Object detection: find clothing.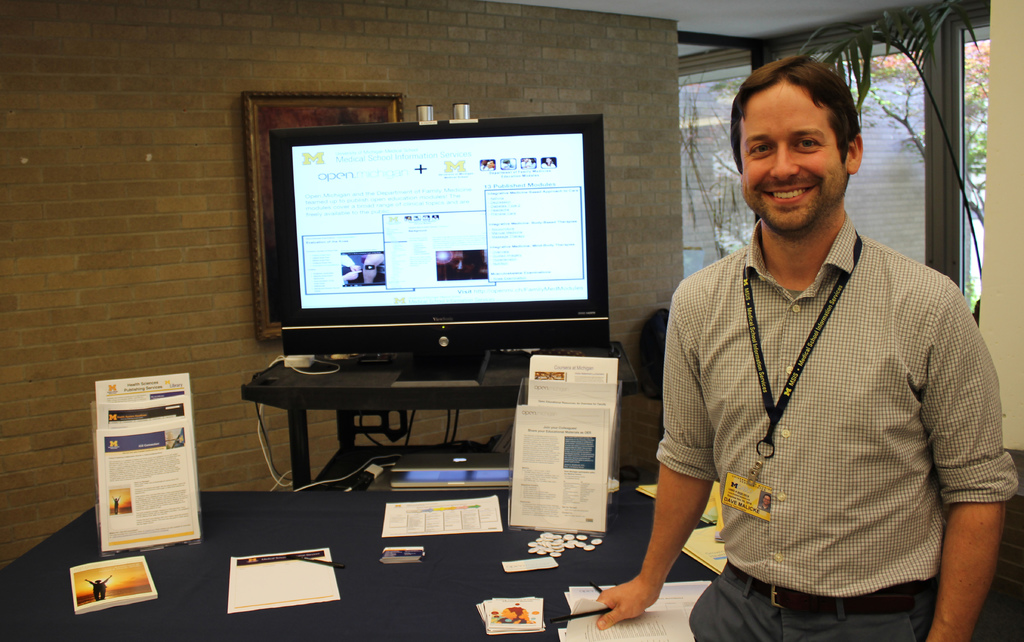
[left=657, top=210, right=996, bottom=629].
